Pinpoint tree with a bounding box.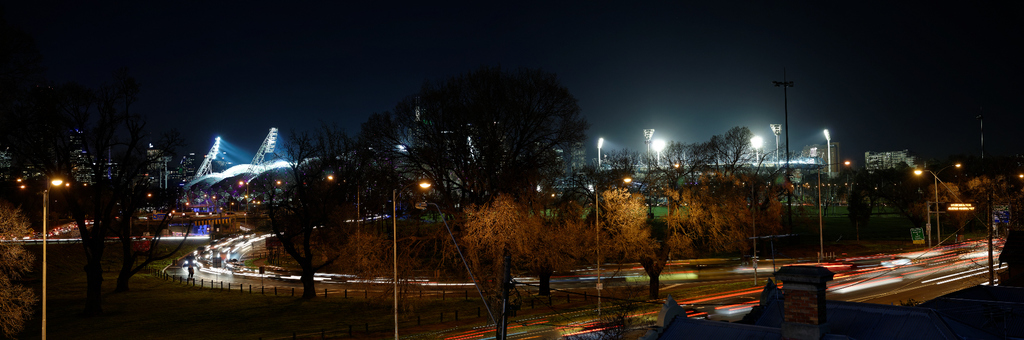
rect(406, 66, 593, 198).
